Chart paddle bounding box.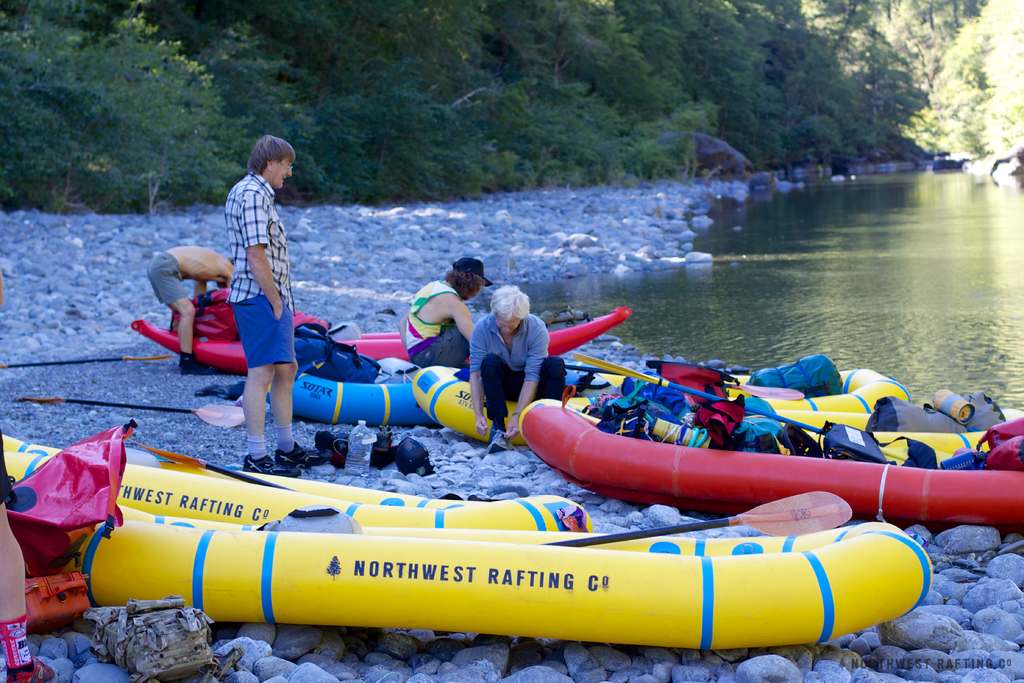
Charted: {"left": 19, "top": 397, "right": 249, "bottom": 428}.
